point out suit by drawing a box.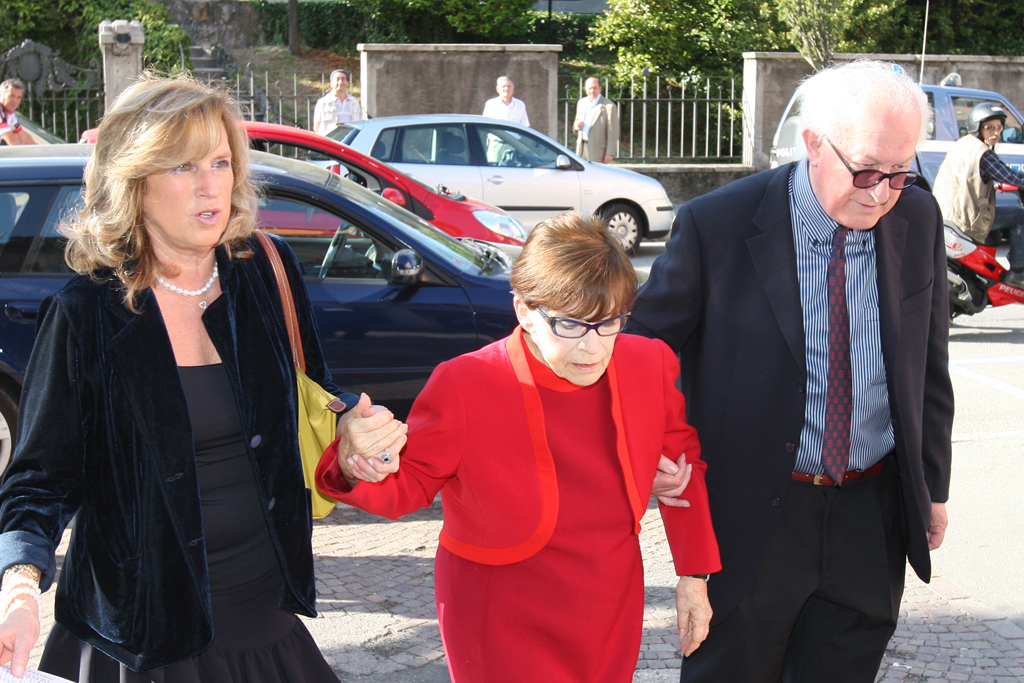
[left=621, top=152, right=956, bottom=682].
